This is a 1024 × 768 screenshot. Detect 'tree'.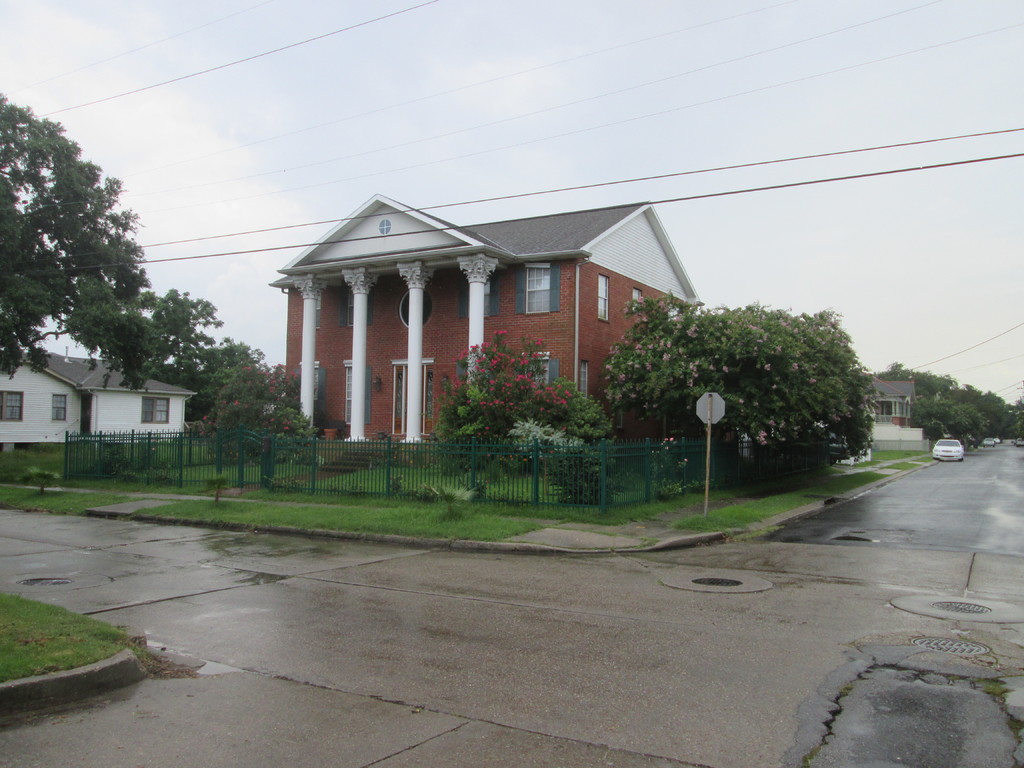
bbox(0, 97, 173, 390).
